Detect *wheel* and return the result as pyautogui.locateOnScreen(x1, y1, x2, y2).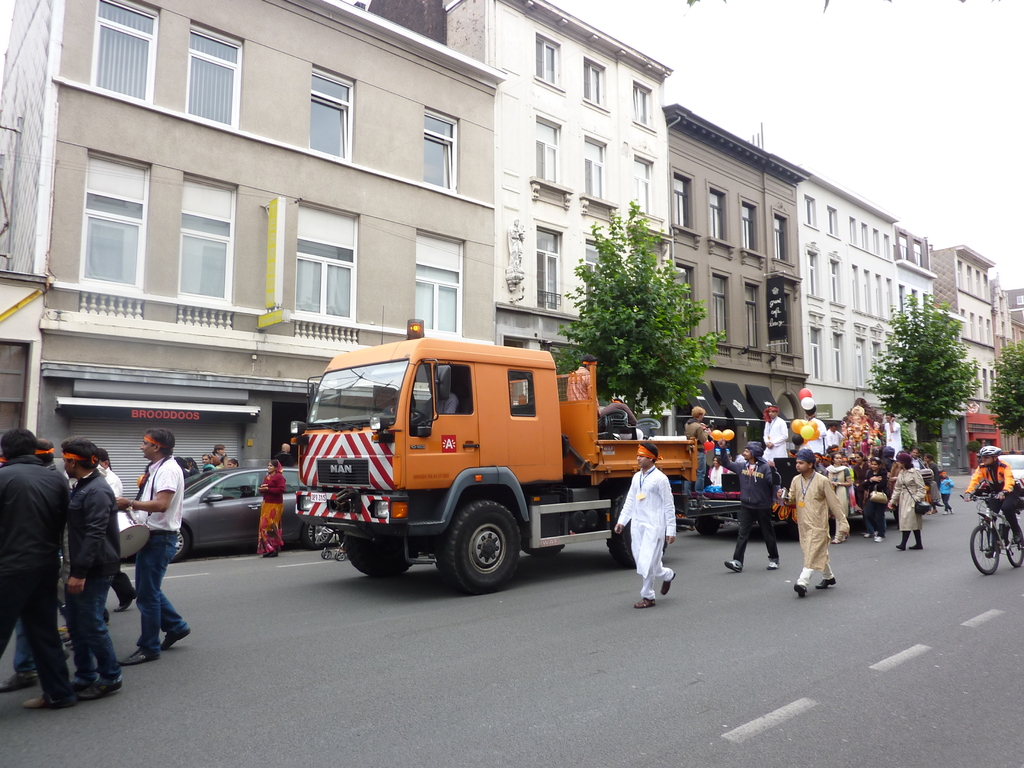
pyautogui.locateOnScreen(969, 521, 1006, 574).
